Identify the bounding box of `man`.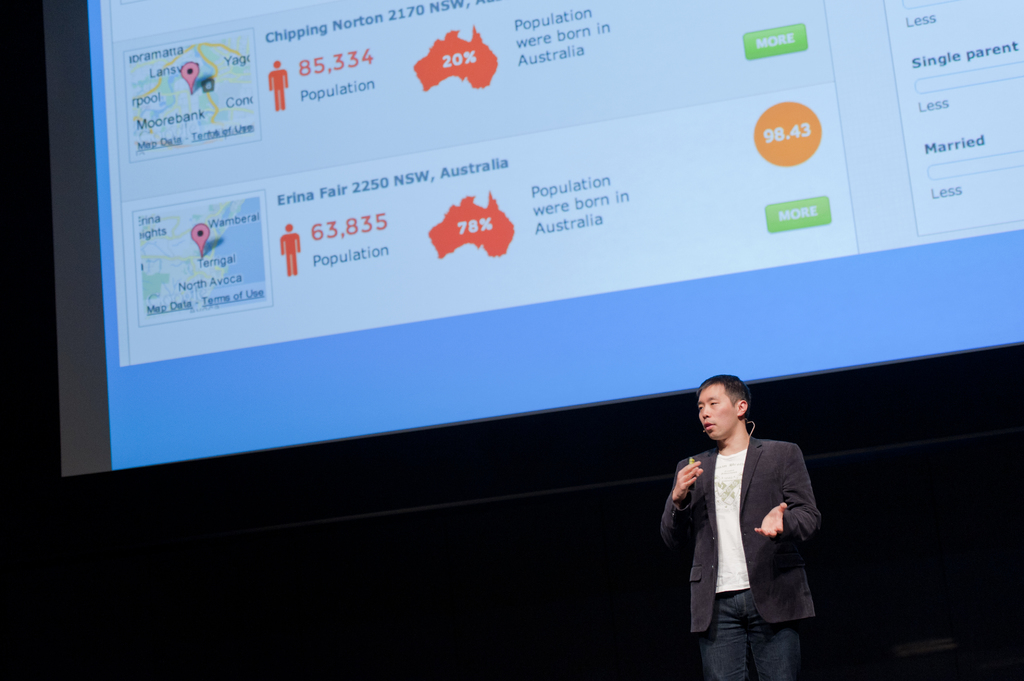
(664,371,833,666).
